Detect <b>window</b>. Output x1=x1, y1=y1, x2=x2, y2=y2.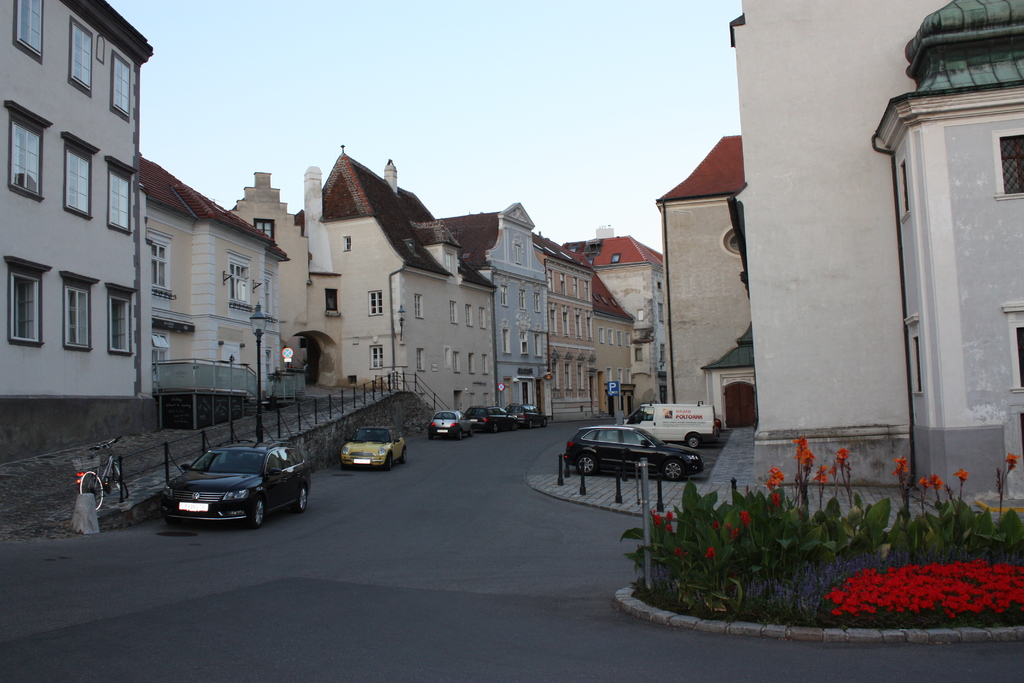
x1=454, y1=347, x2=460, y2=372.
